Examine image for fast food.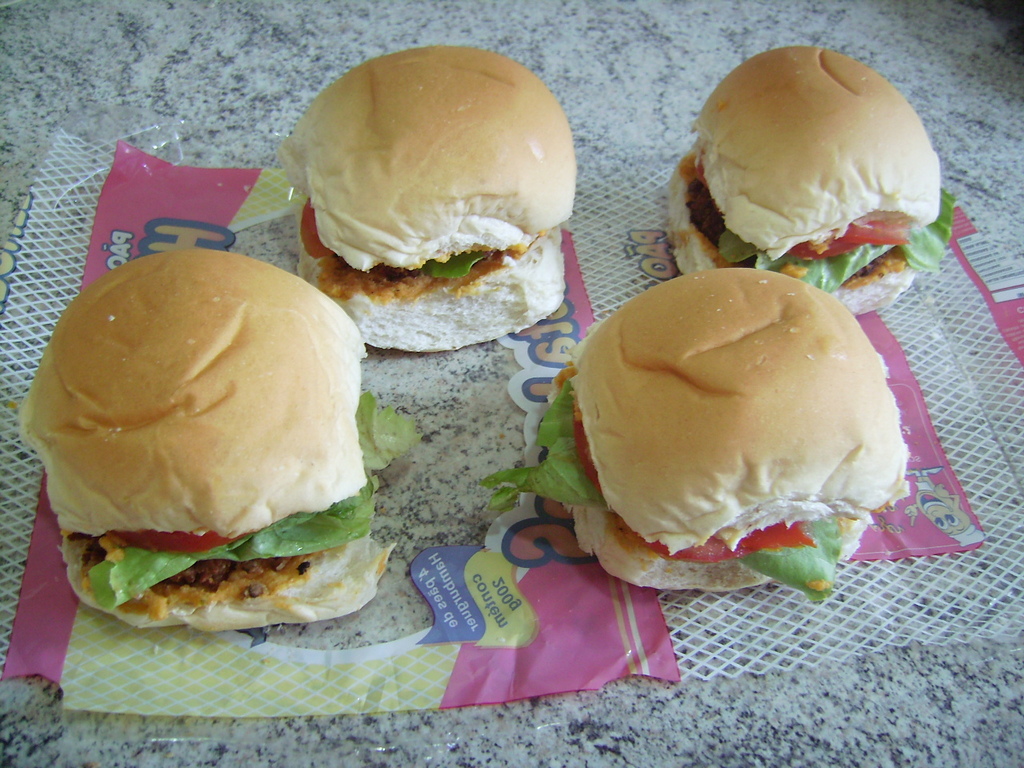
Examination result: [left=662, top=46, right=942, bottom=316].
